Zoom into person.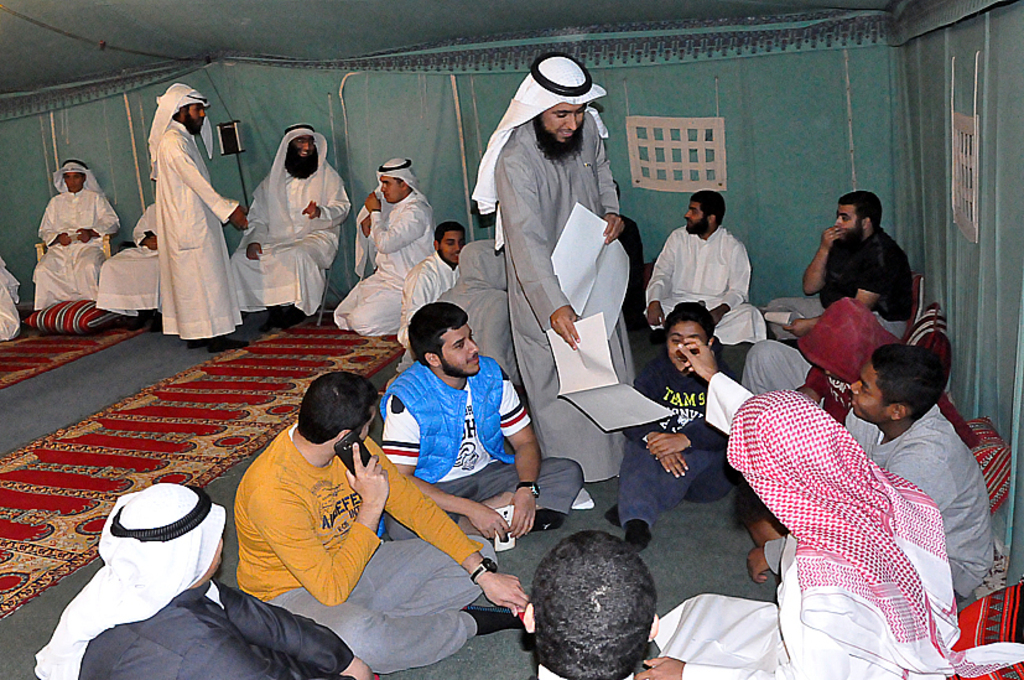
Zoom target: box=[146, 83, 248, 342].
